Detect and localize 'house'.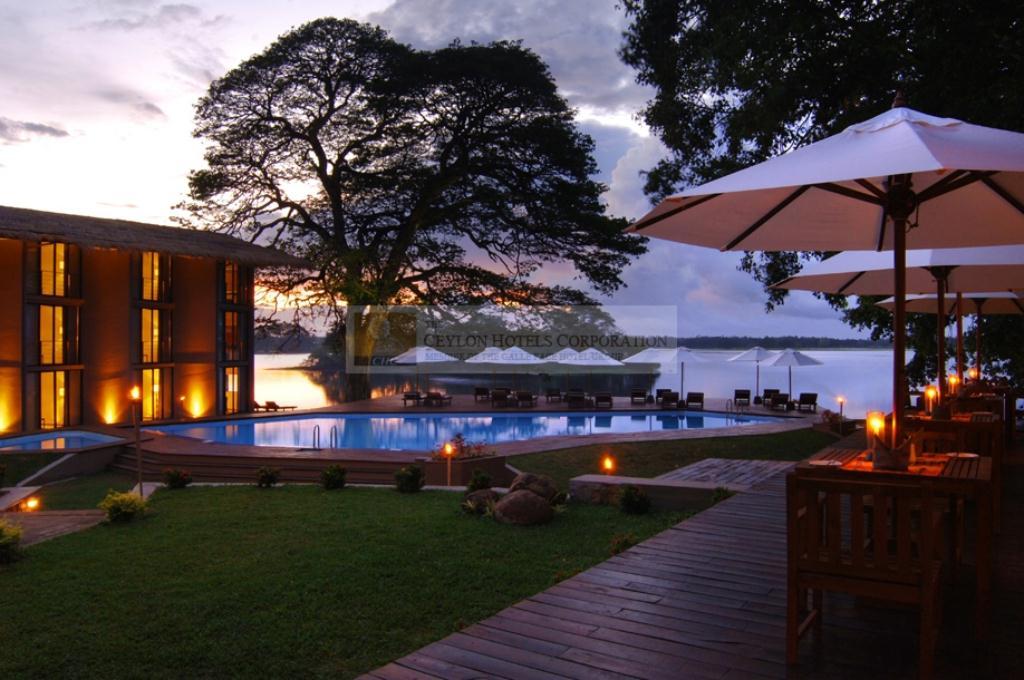
Localized at {"left": 23, "top": 179, "right": 292, "bottom": 438}.
